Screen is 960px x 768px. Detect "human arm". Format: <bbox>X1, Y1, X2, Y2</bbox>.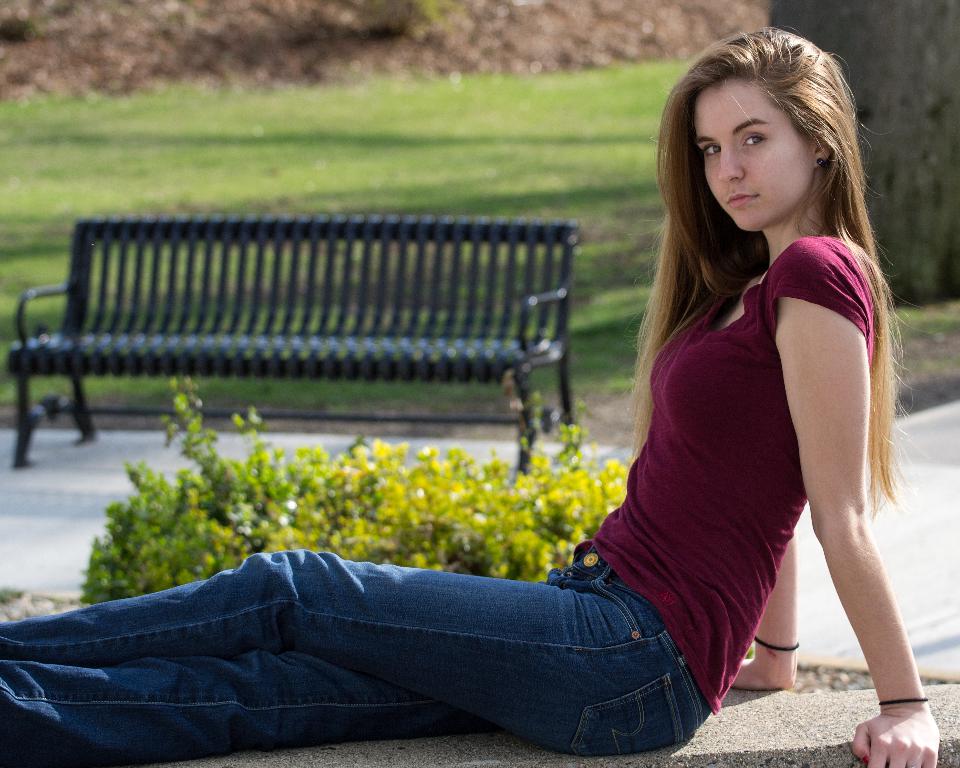
<bbox>732, 532, 799, 690</bbox>.
